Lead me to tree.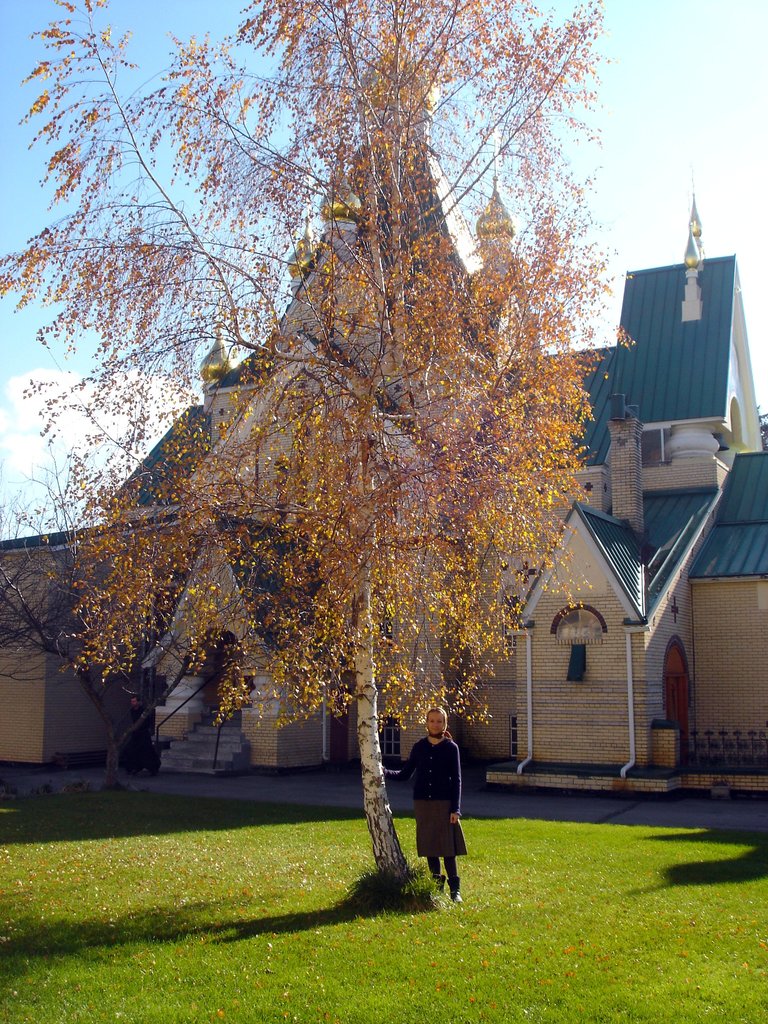
Lead to region(0, 0, 660, 902).
